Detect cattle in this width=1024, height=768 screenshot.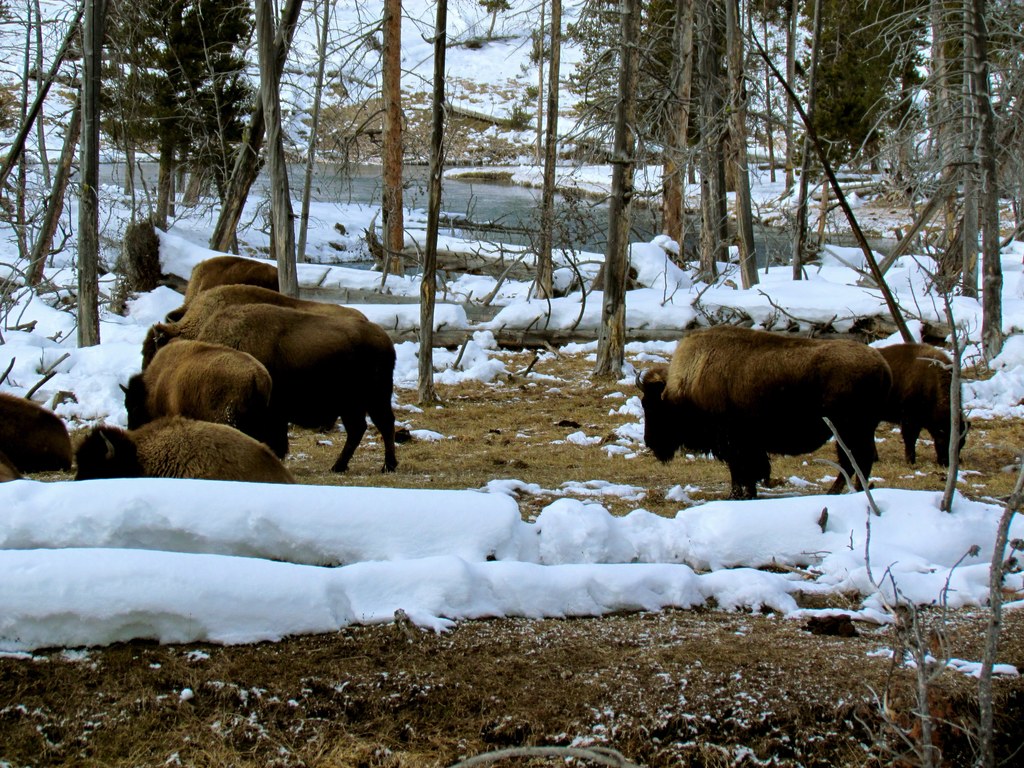
Detection: <region>163, 257, 276, 322</region>.
